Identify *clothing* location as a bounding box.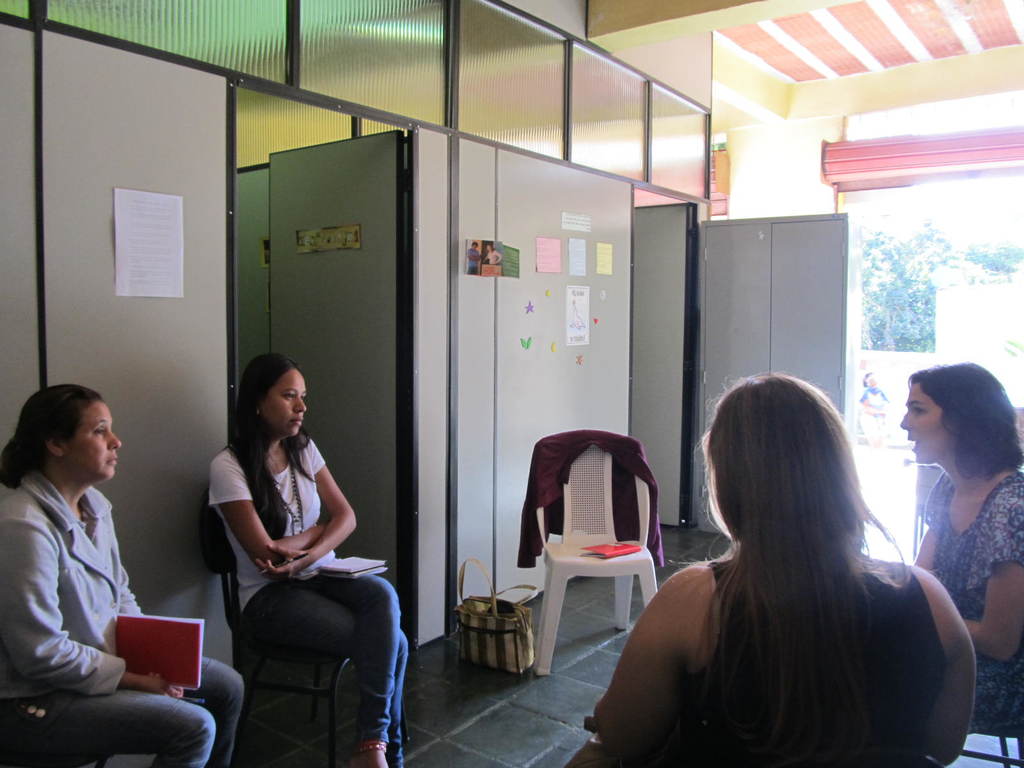
region(561, 461, 946, 767).
